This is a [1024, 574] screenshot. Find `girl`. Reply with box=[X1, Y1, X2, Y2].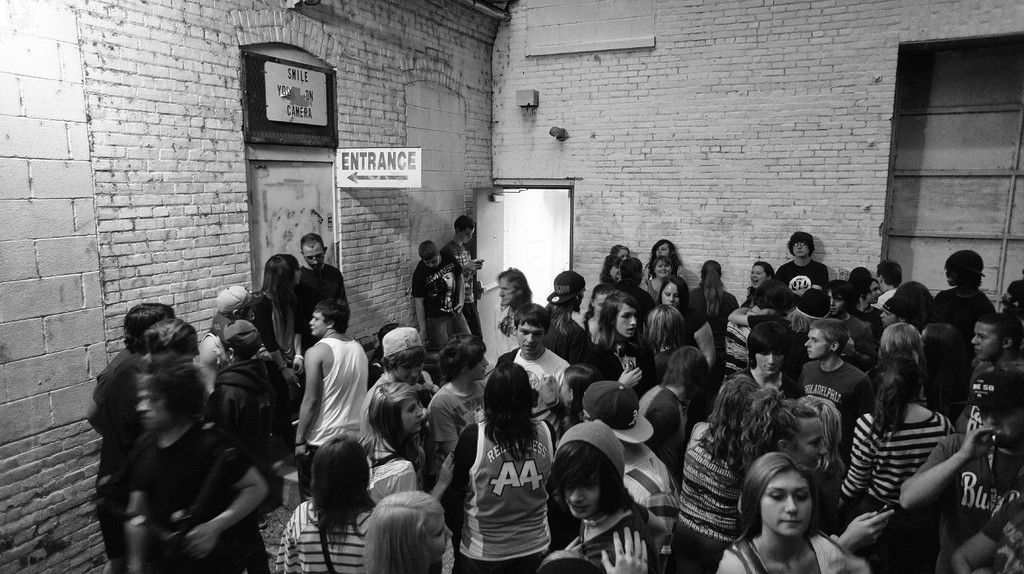
box=[547, 419, 659, 571].
